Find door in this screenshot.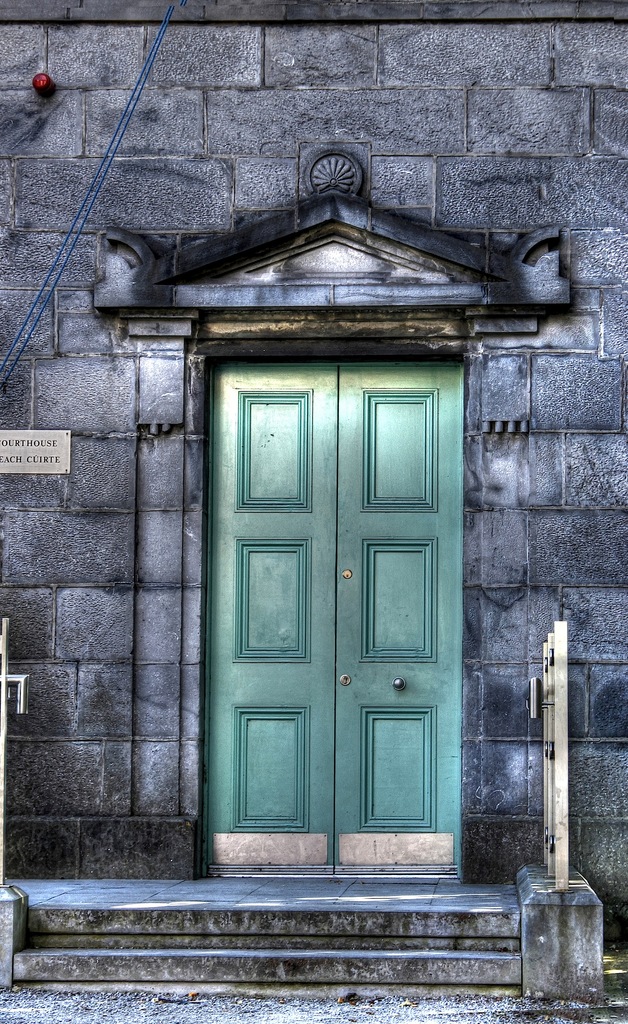
The bounding box for door is x1=209, y1=360, x2=465, y2=885.
